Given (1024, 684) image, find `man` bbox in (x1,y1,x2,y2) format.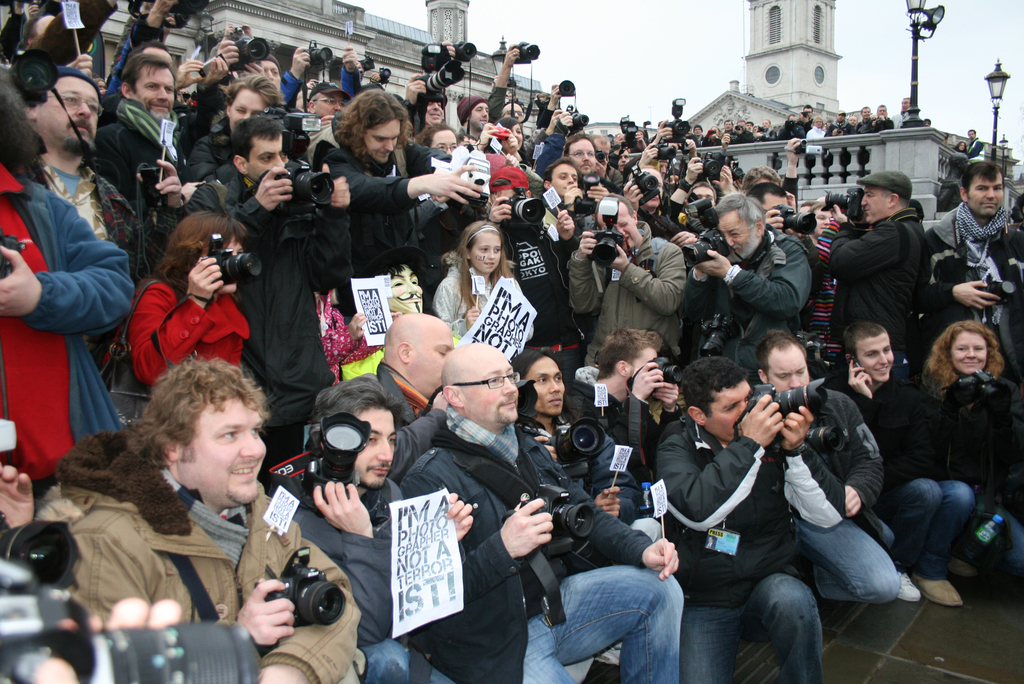
(306,85,347,127).
